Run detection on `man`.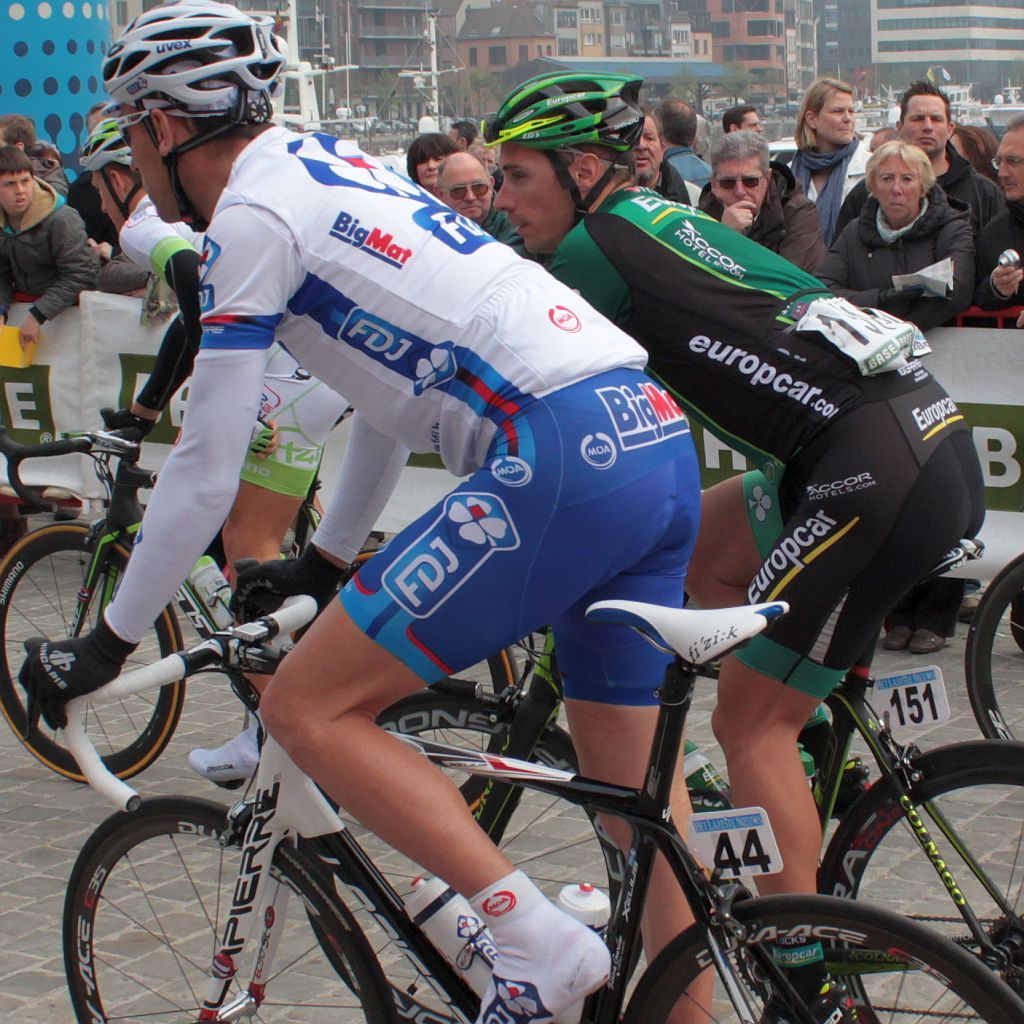
Result: crop(655, 99, 717, 188).
